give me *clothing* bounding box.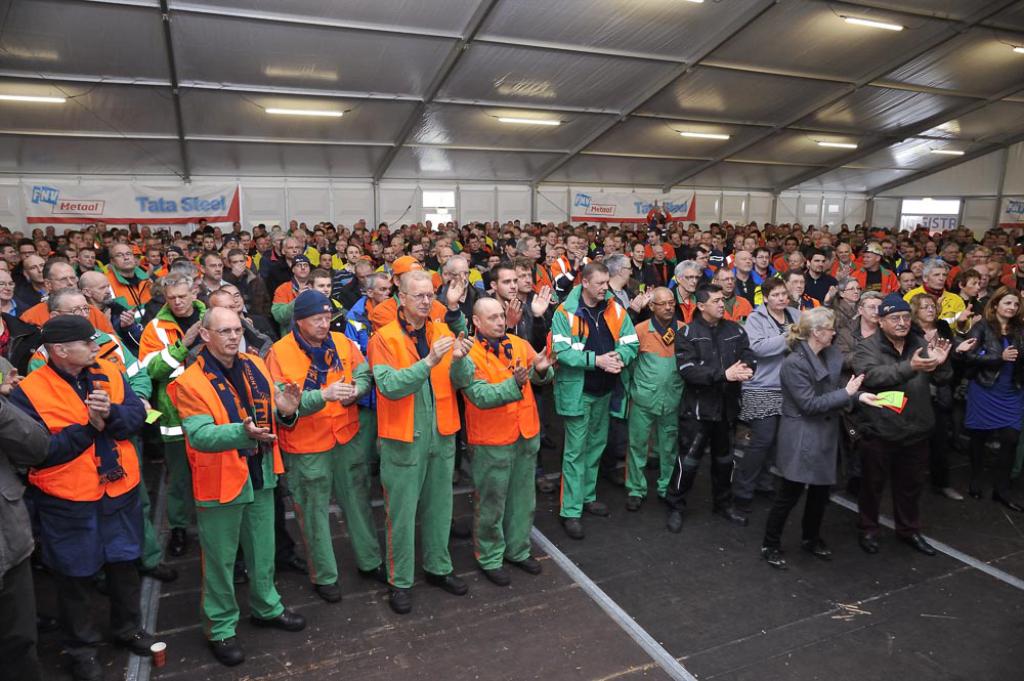
(136,297,211,525).
